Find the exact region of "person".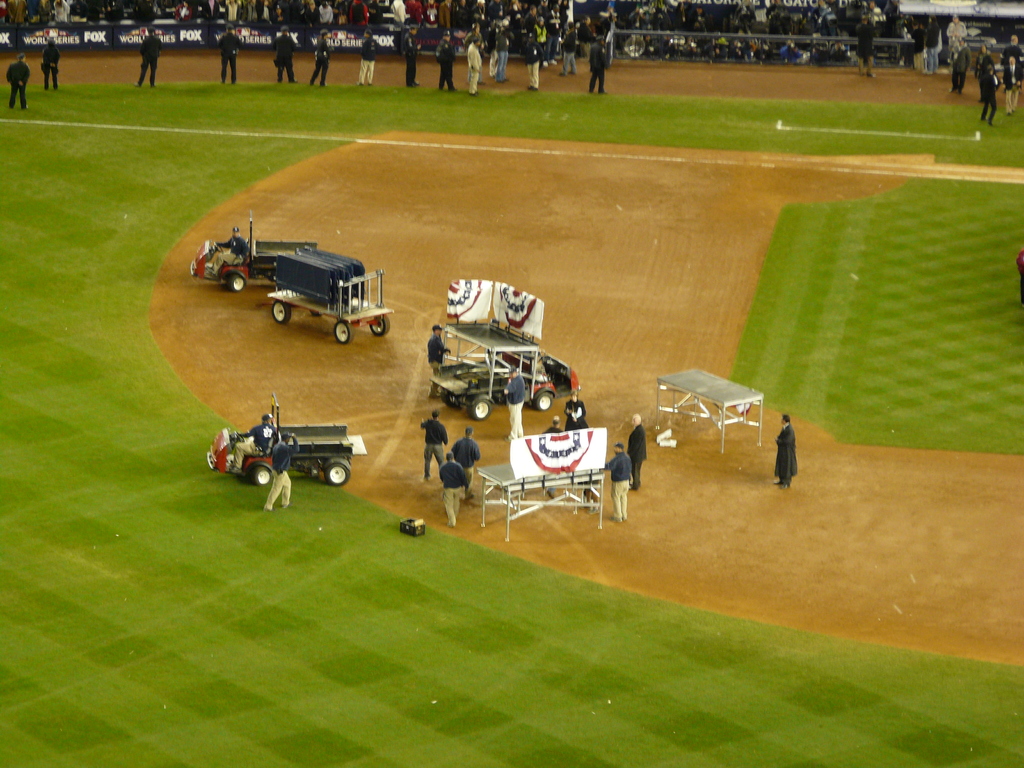
Exact region: 419, 406, 449, 484.
